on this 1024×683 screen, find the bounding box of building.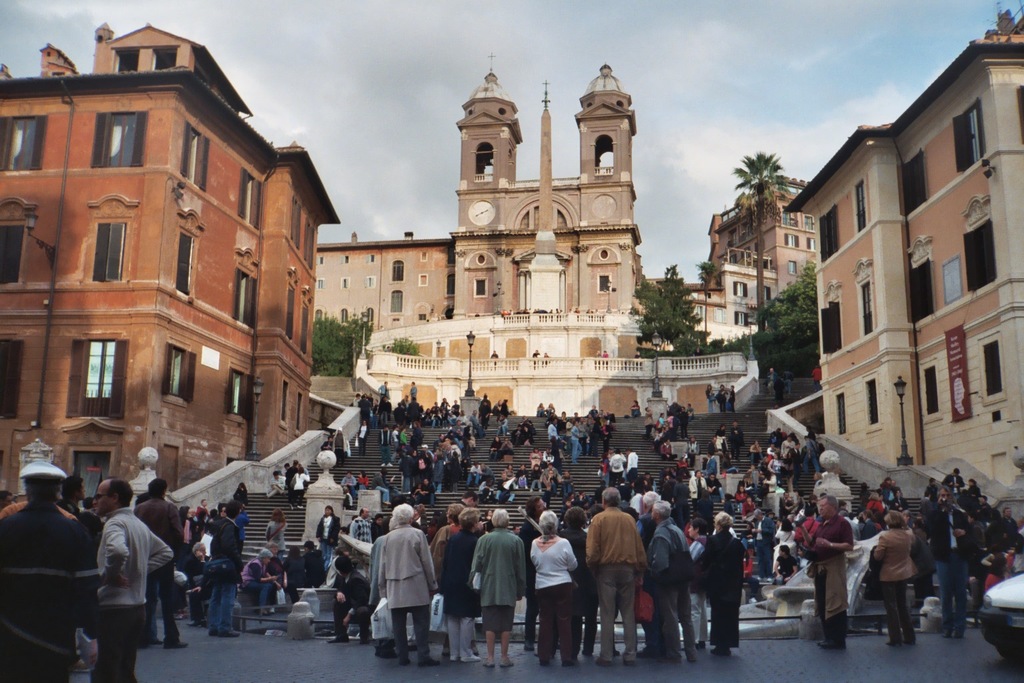
Bounding box: {"left": 0, "top": 21, "right": 339, "bottom": 507}.
